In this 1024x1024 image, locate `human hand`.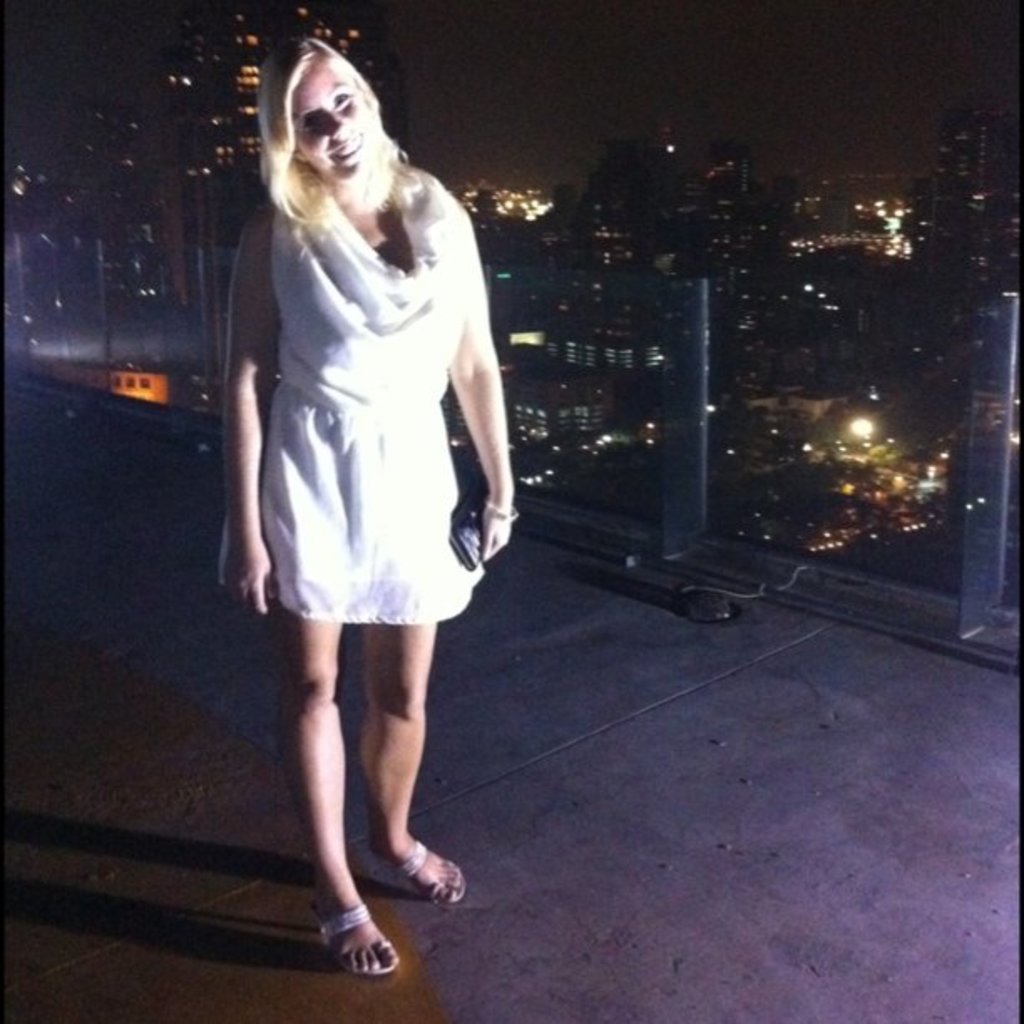
Bounding box: pyautogui.locateOnScreen(223, 527, 276, 616).
